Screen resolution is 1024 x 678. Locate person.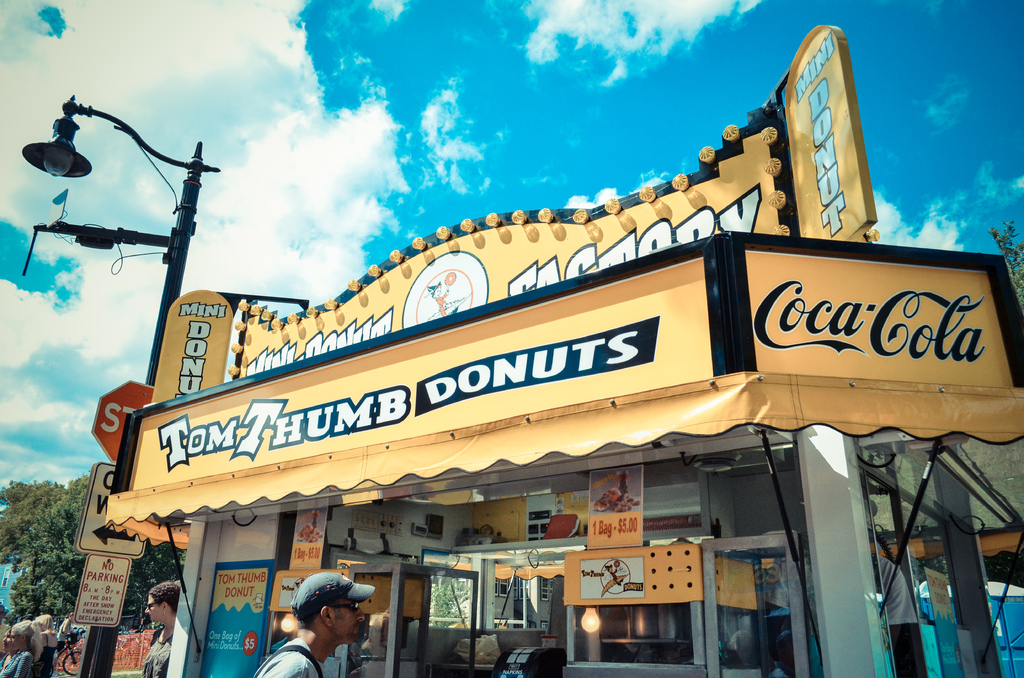
locate(259, 570, 371, 677).
